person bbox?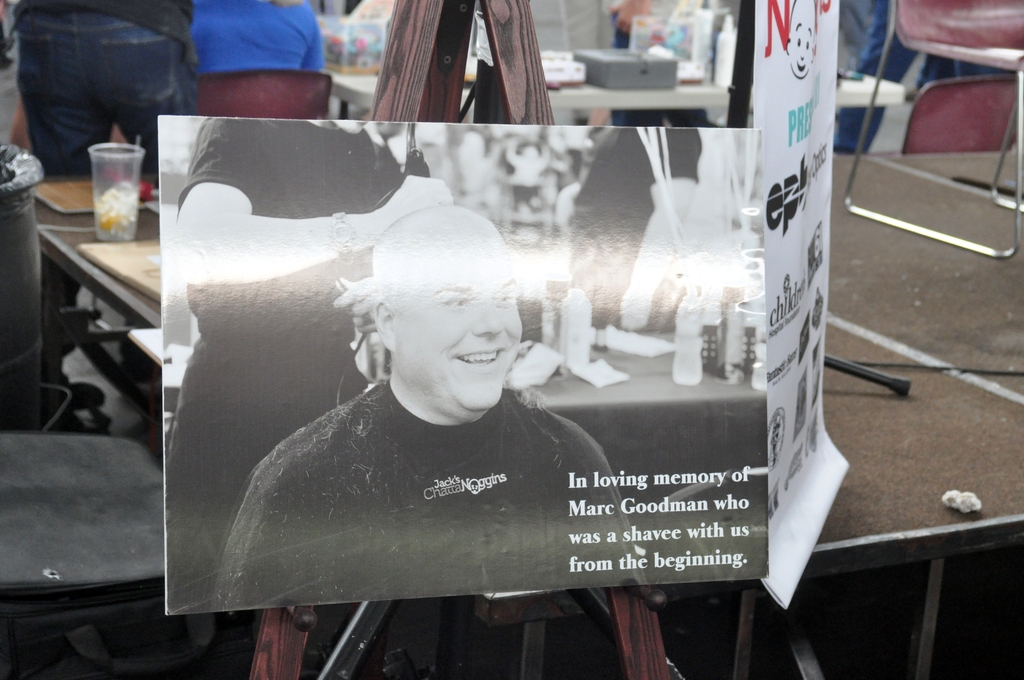
x1=164 y1=119 x2=458 y2=615
